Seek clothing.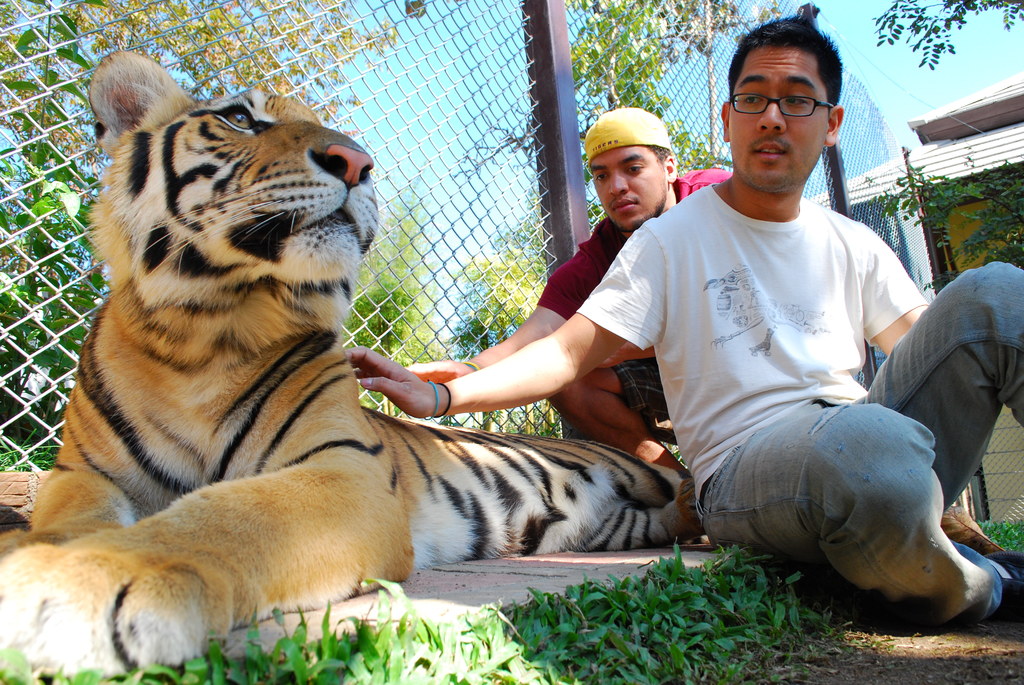
x1=612 y1=114 x2=959 y2=604.
